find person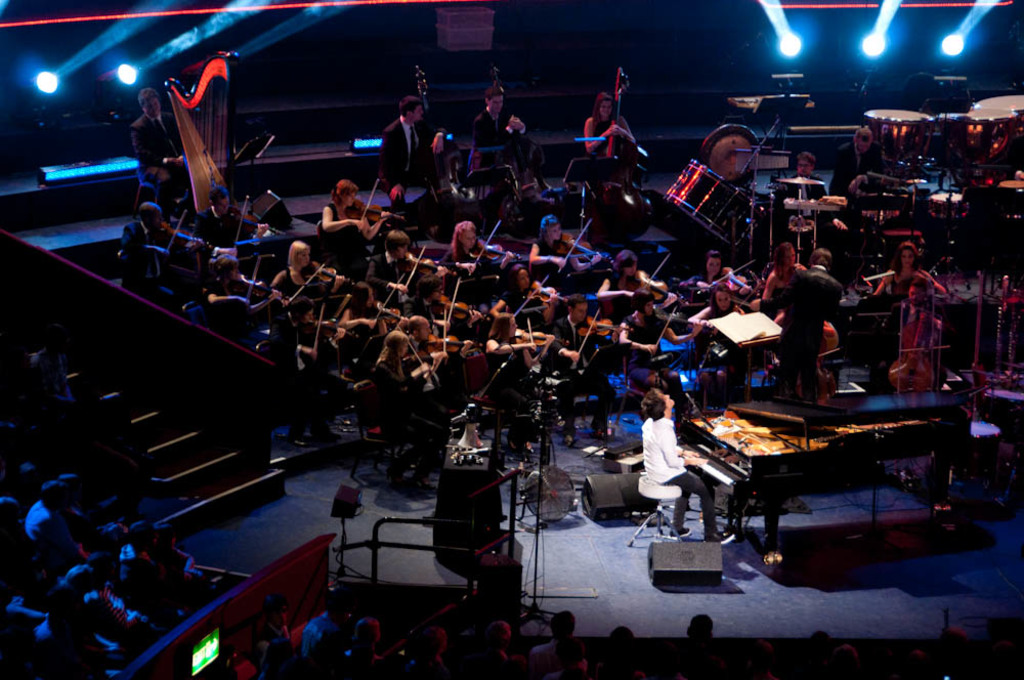
select_region(120, 206, 183, 302)
